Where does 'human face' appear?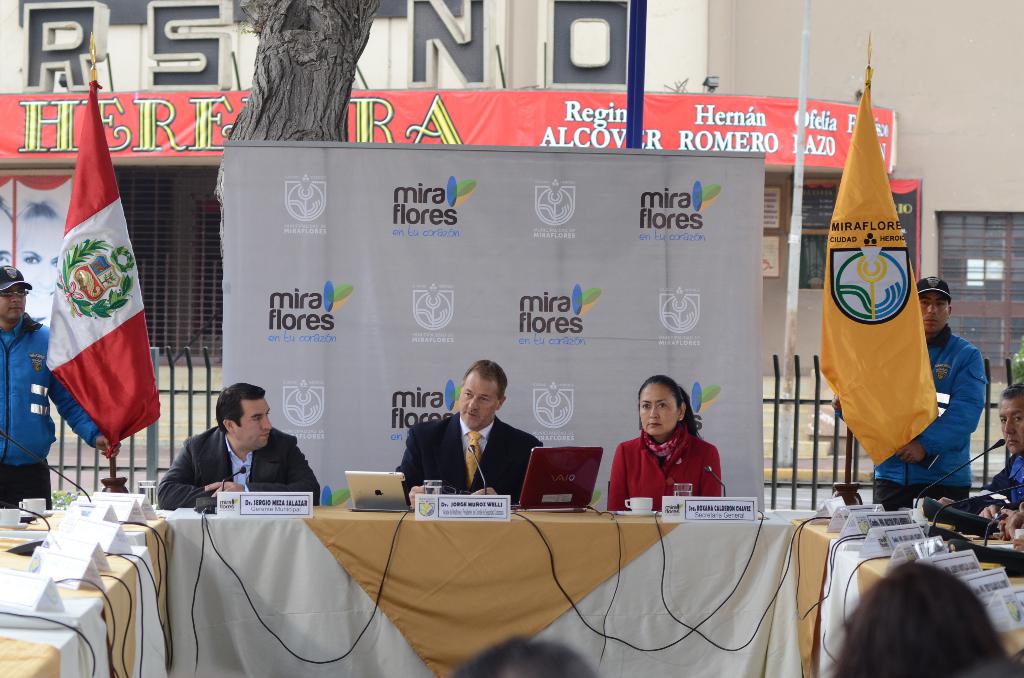
Appears at {"left": 236, "top": 391, "right": 271, "bottom": 448}.
